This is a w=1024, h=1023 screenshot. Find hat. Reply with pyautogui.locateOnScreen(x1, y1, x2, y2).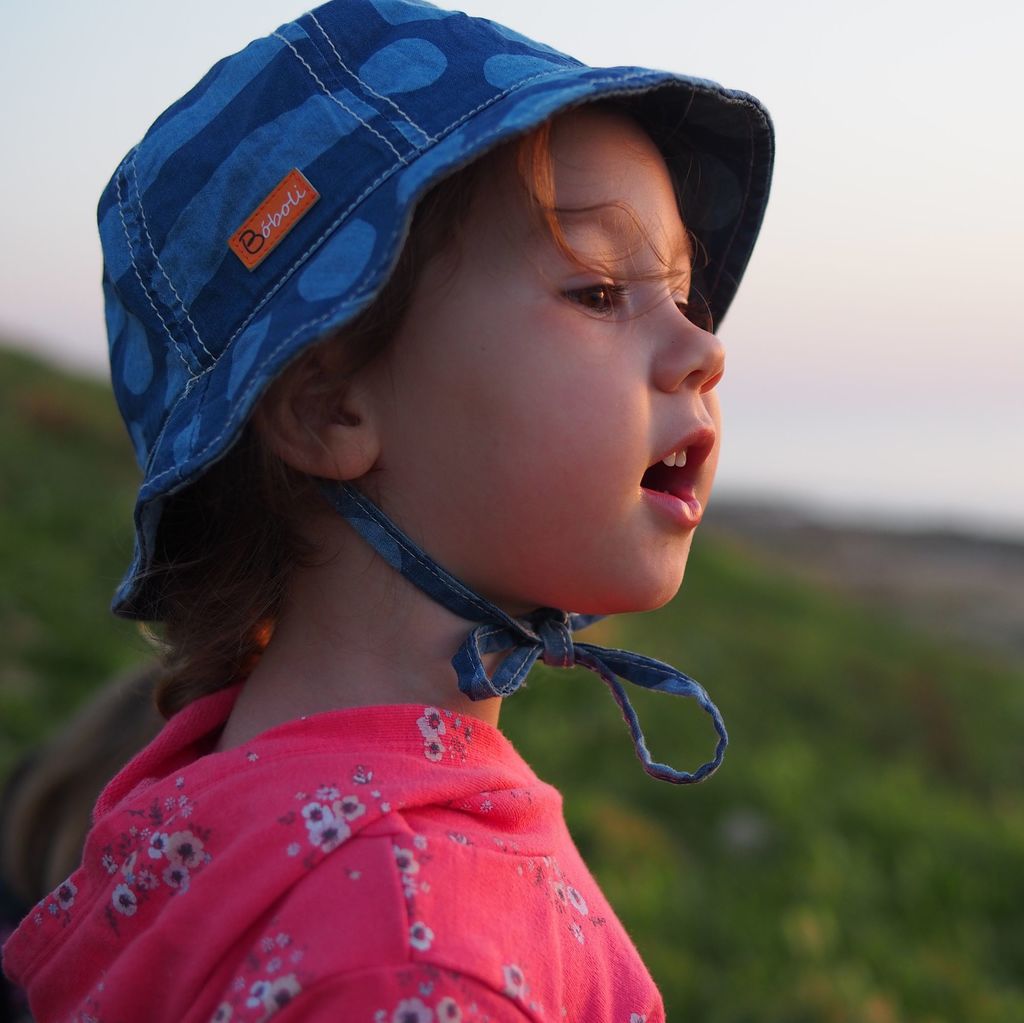
pyautogui.locateOnScreen(94, 0, 778, 622).
